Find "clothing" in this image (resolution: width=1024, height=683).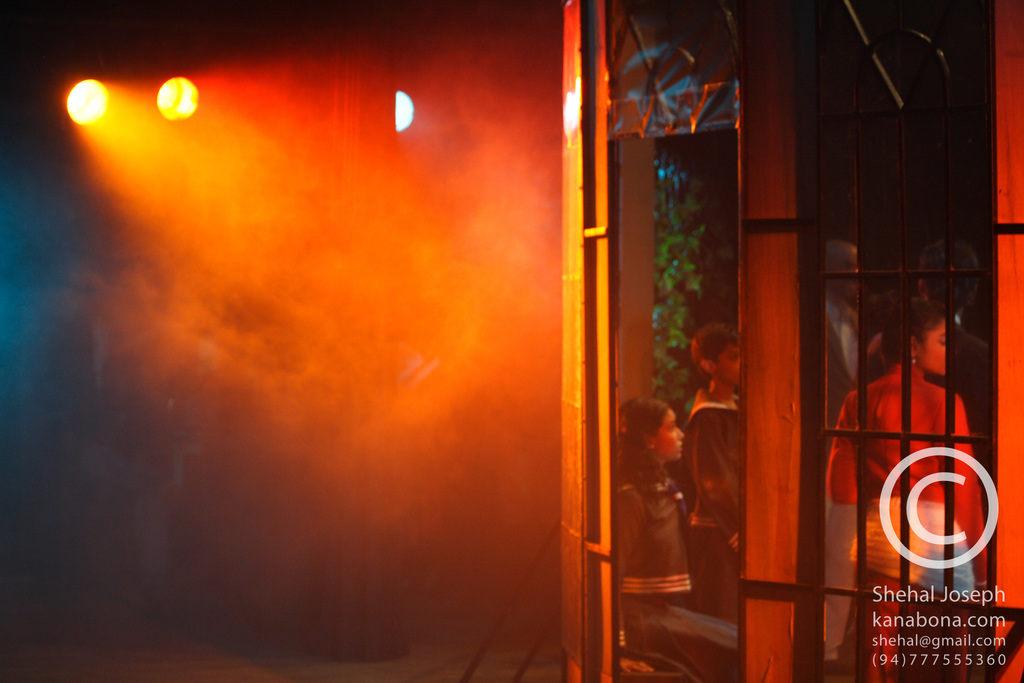
select_region(675, 393, 755, 616).
